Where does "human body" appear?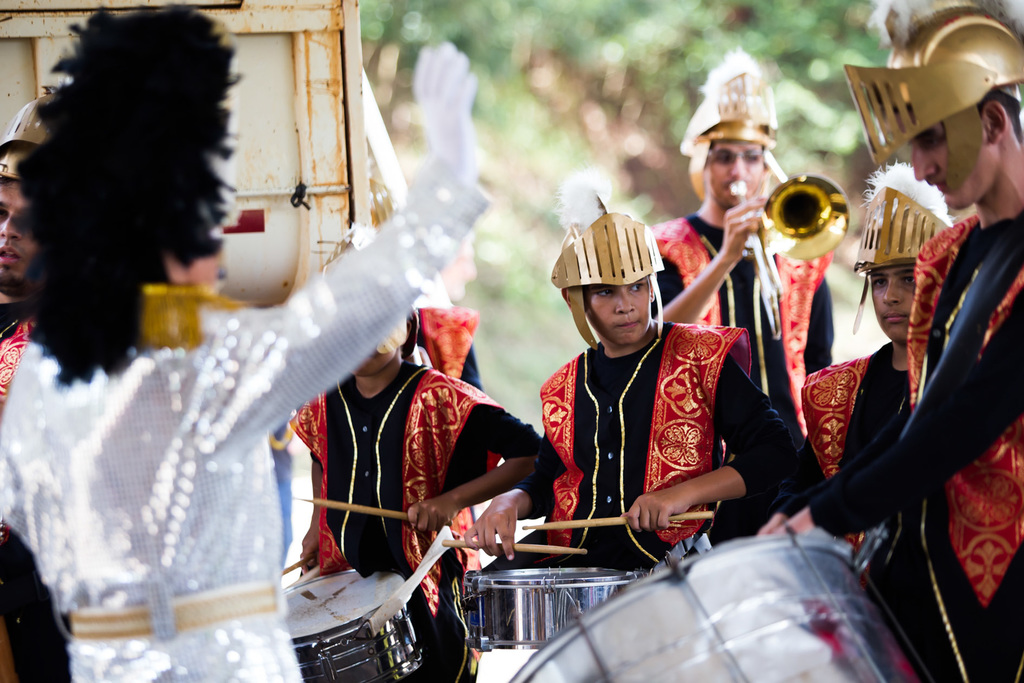
Appears at region(793, 333, 911, 473).
